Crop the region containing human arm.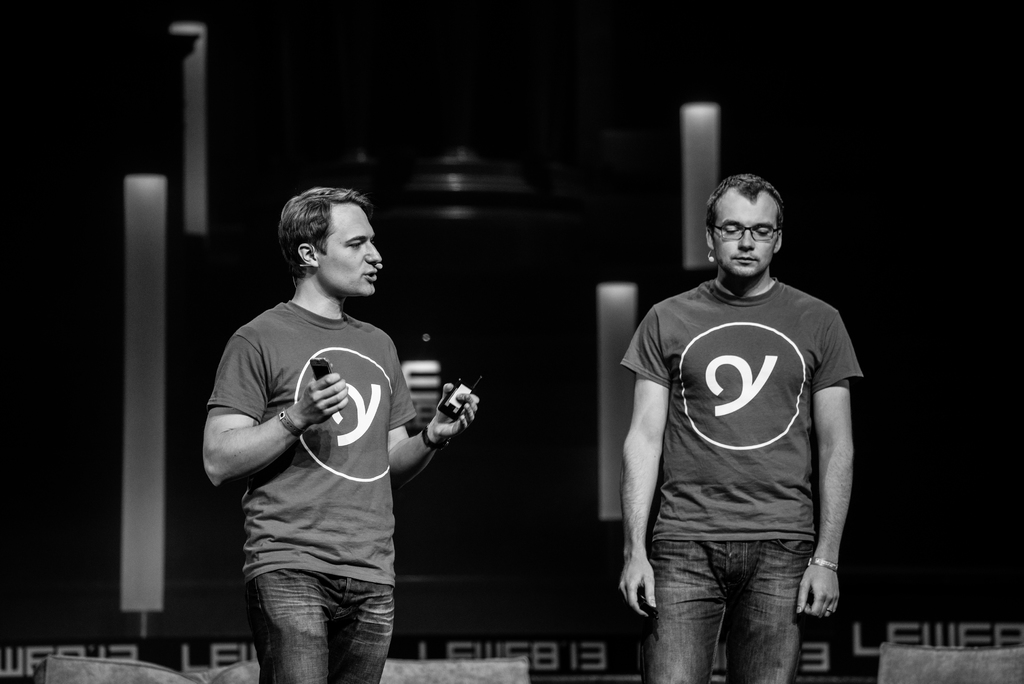
Crop region: 796 309 854 615.
